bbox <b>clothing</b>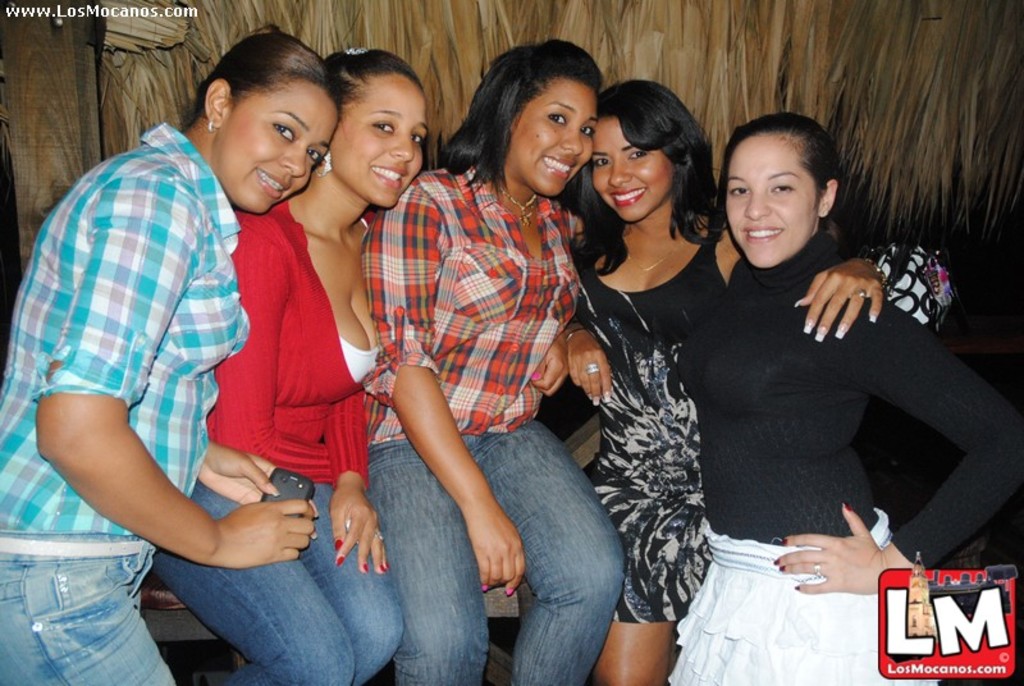
bbox(14, 109, 276, 585)
